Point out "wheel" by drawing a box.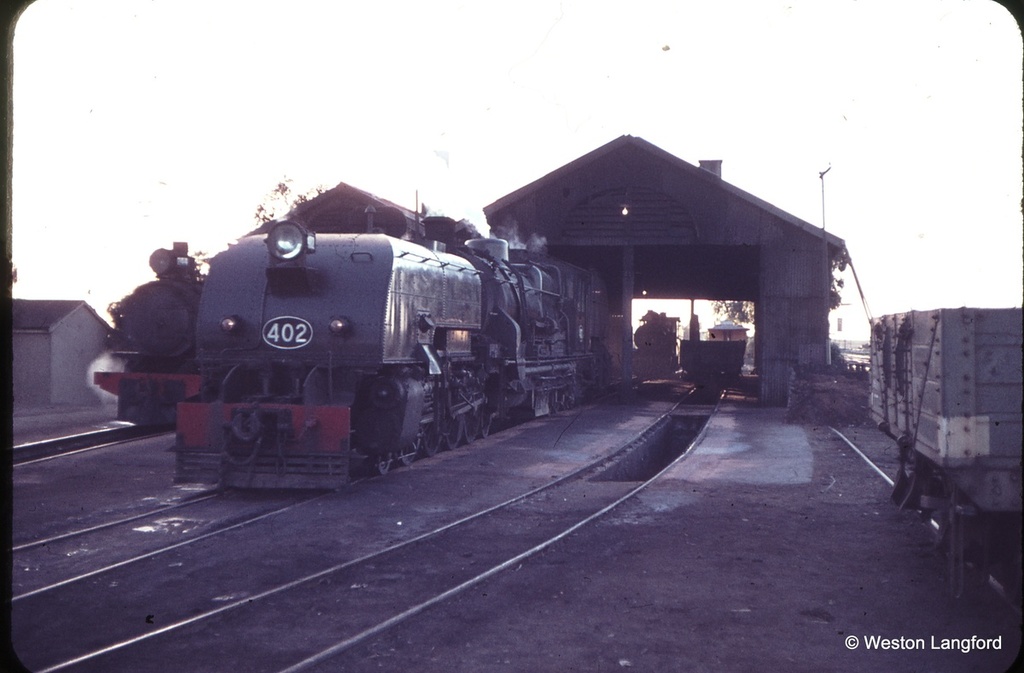
BBox(463, 413, 478, 448).
